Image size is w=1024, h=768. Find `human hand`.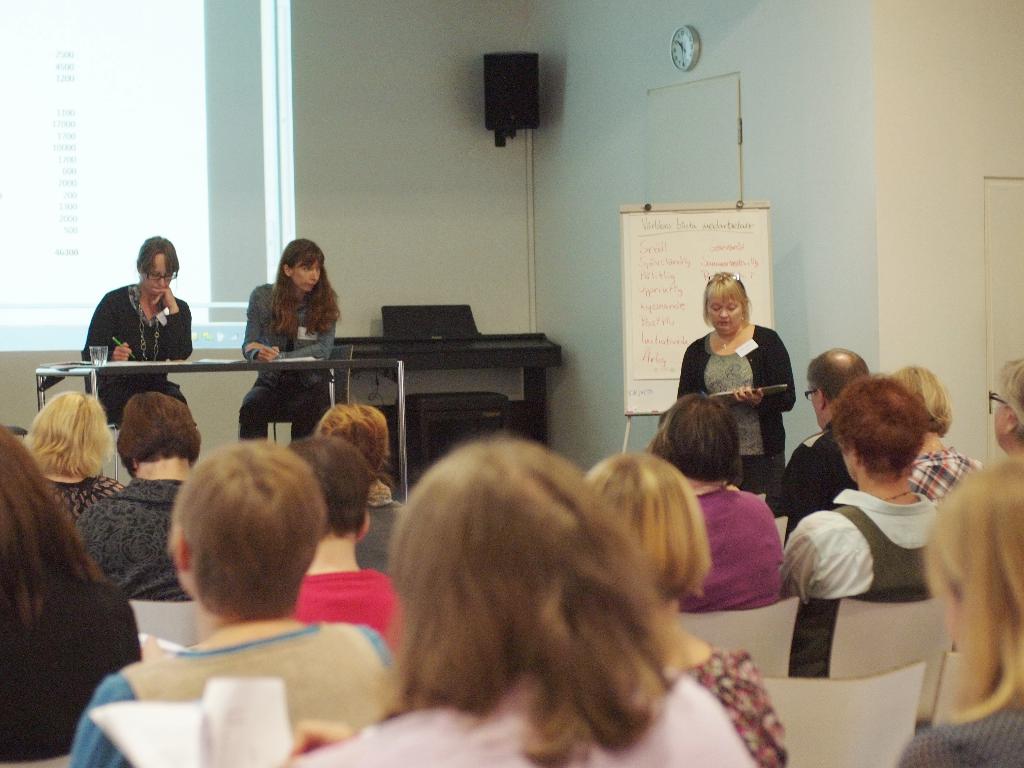
left=730, top=387, right=765, bottom=409.
